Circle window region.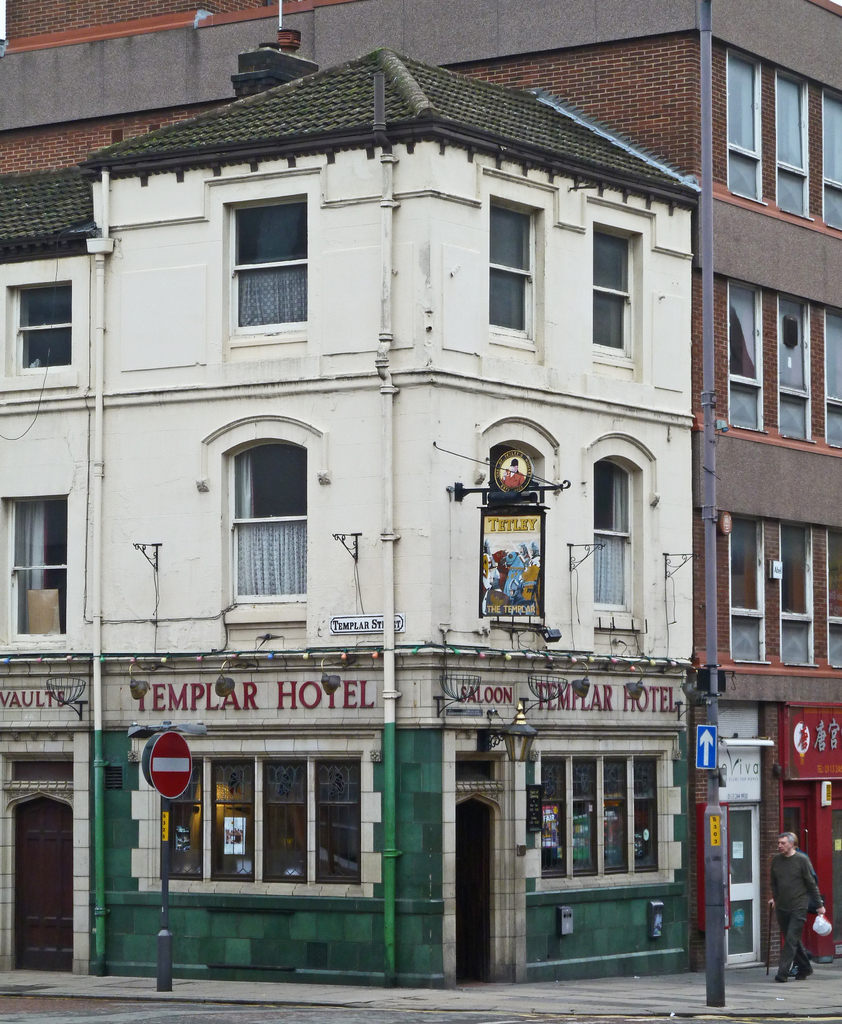
Region: {"x1": 520, "y1": 756, "x2": 674, "y2": 895}.
